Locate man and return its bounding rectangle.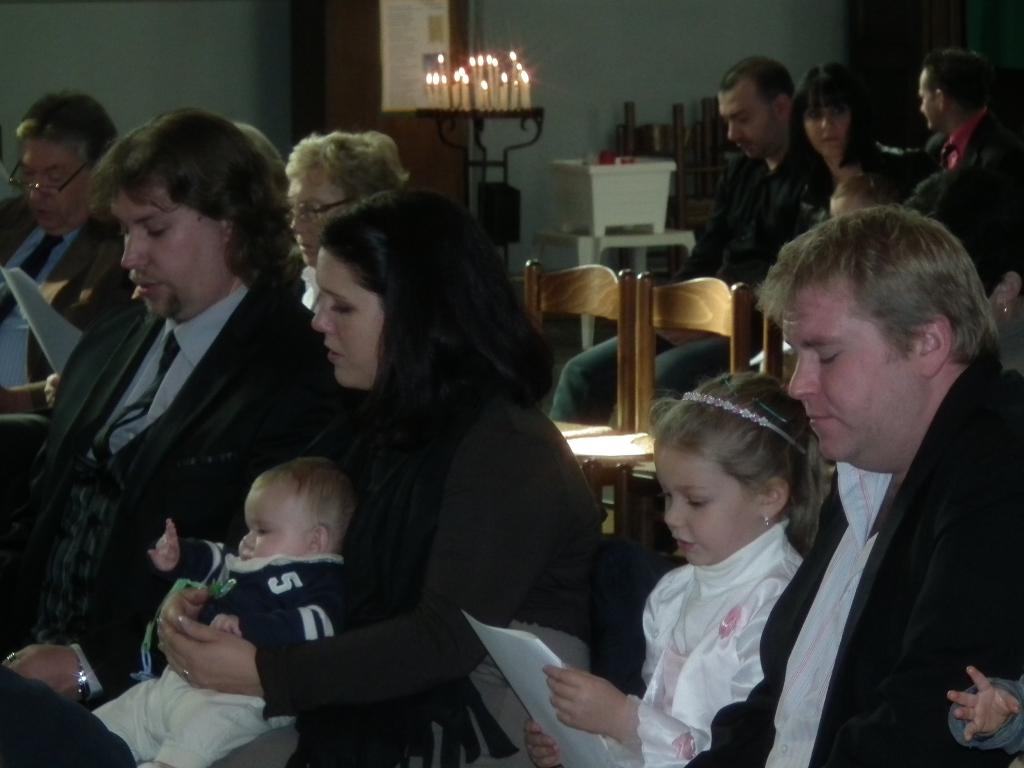
[x1=0, y1=92, x2=121, y2=412].
